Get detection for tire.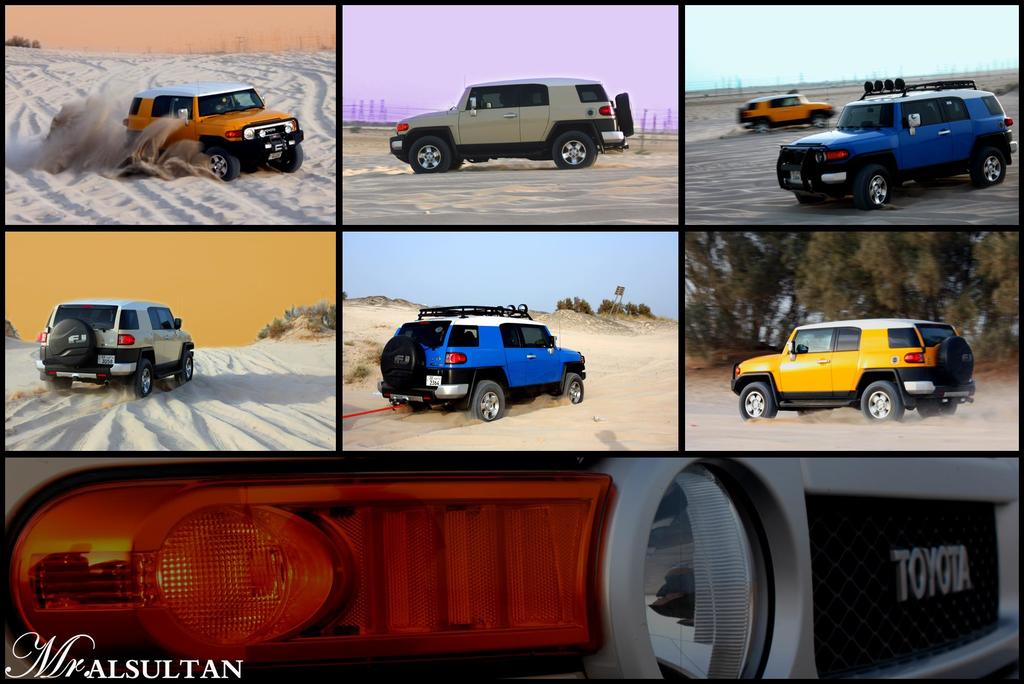
Detection: bbox(920, 406, 959, 415).
